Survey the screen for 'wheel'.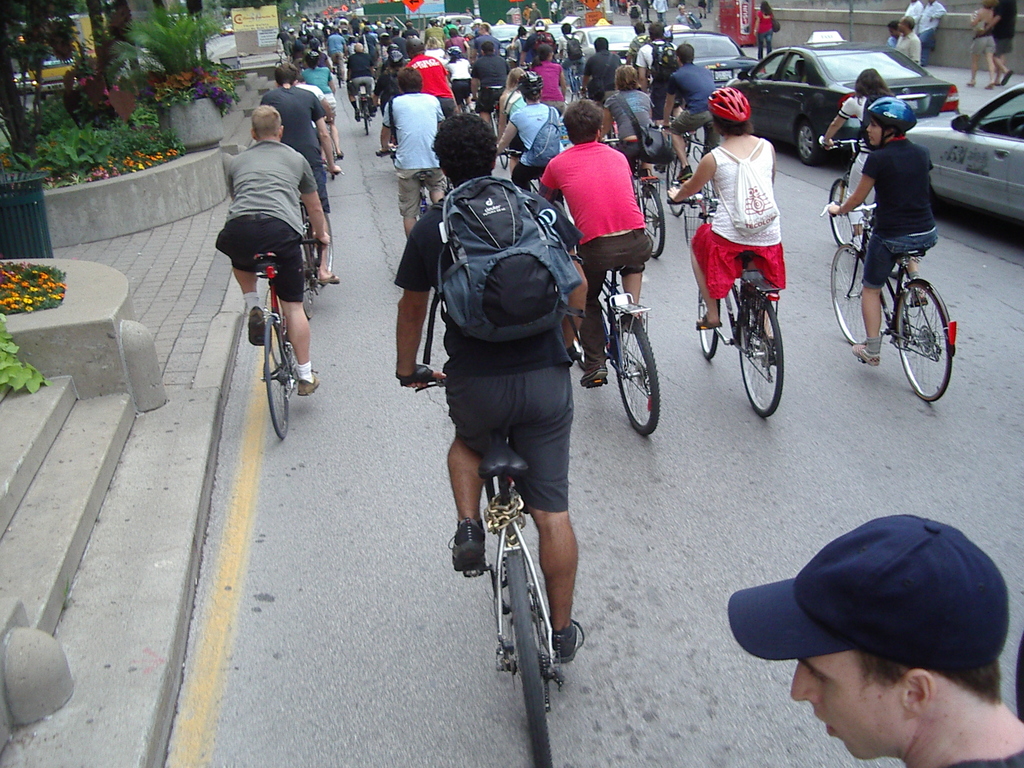
Survey found: {"x1": 697, "y1": 291, "x2": 723, "y2": 358}.
